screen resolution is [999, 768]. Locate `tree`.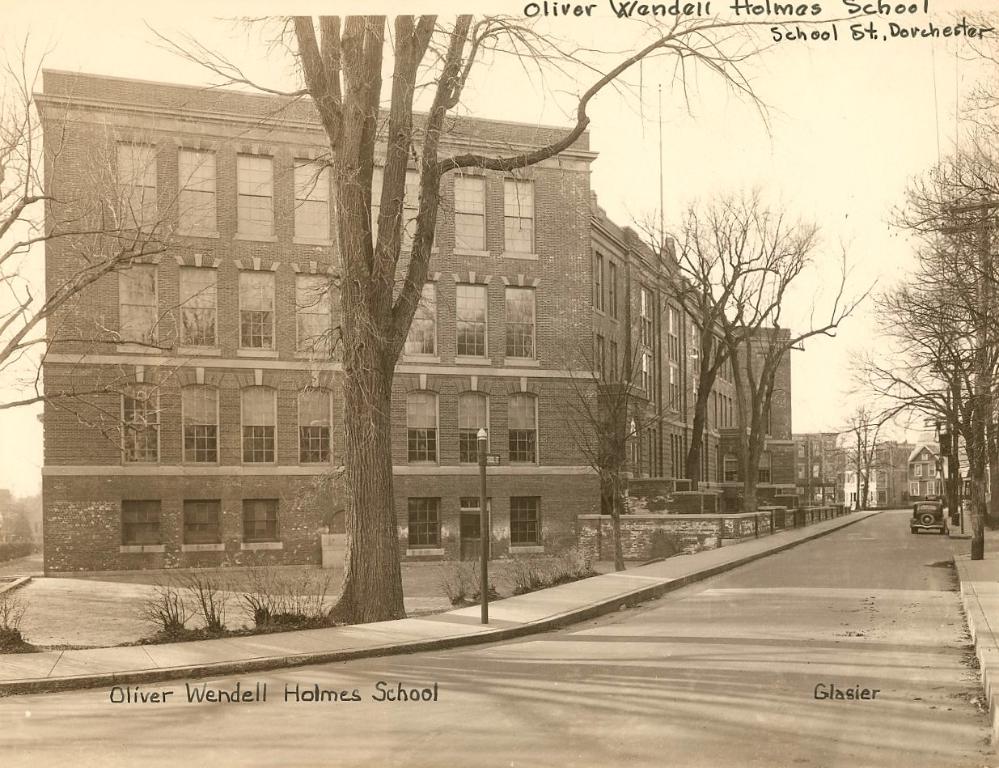
bbox=(718, 221, 878, 523).
